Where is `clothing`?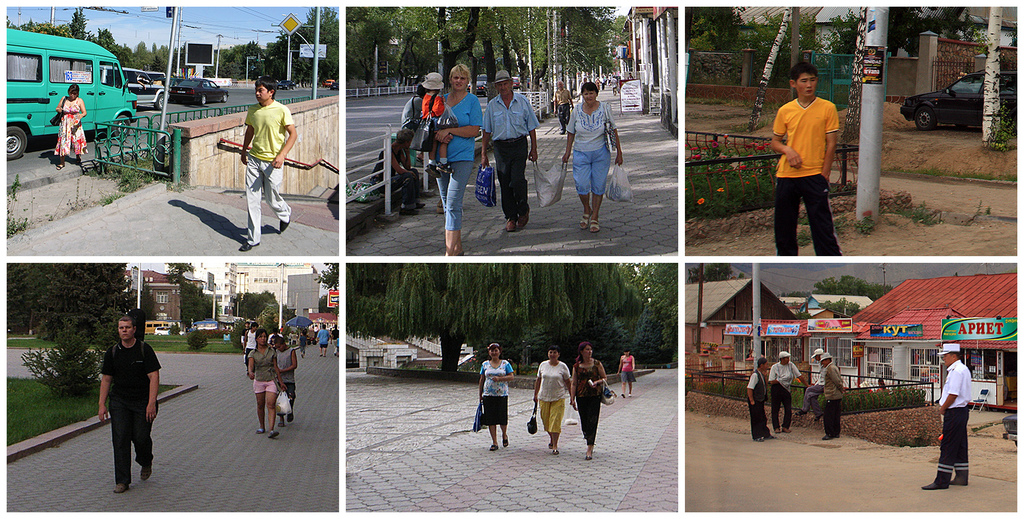
<region>250, 346, 279, 395</region>.
